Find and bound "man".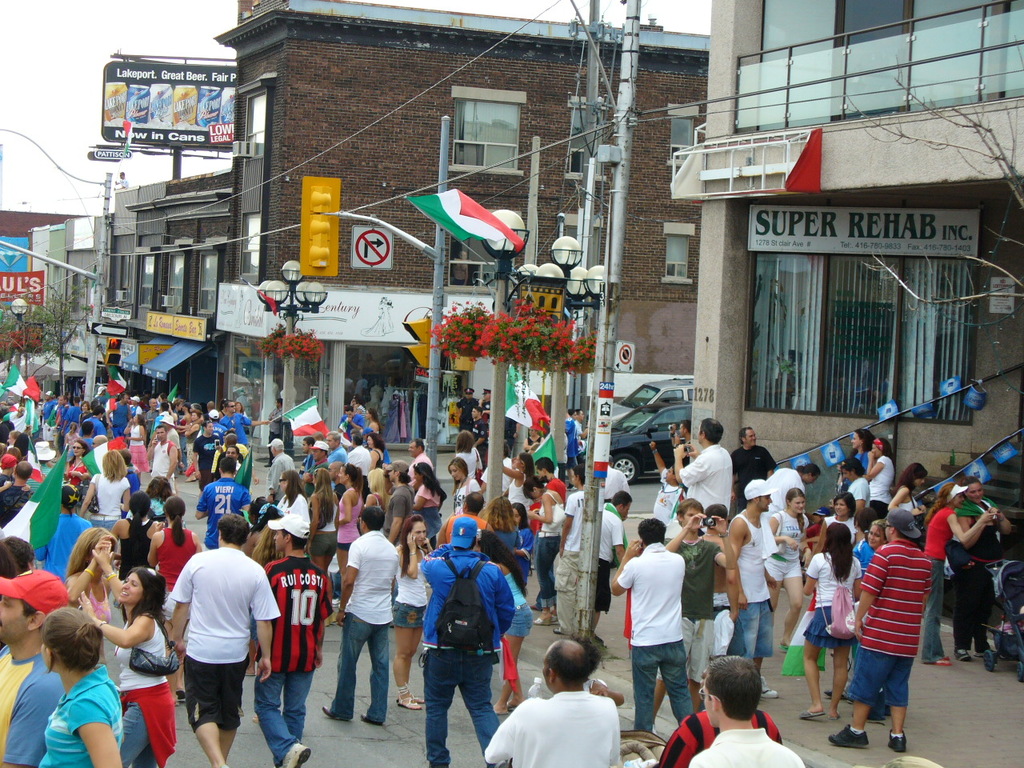
Bound: x1=649, y1=498, x2=741, y2=736.
